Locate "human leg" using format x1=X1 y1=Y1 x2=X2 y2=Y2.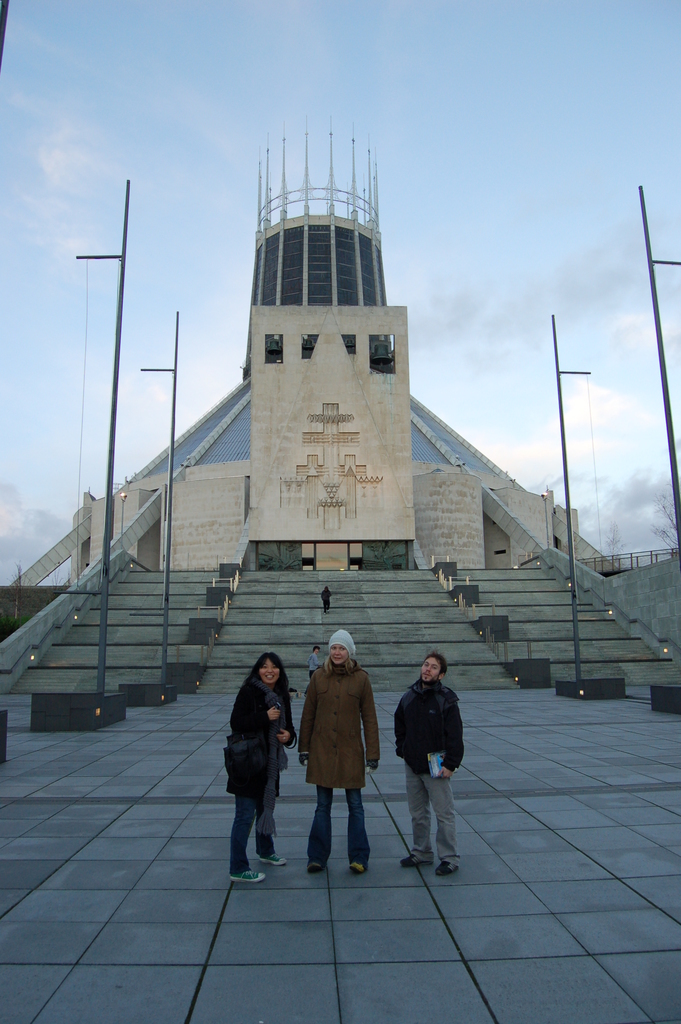
x1=404 y1=760 x2=429 y2=863.
